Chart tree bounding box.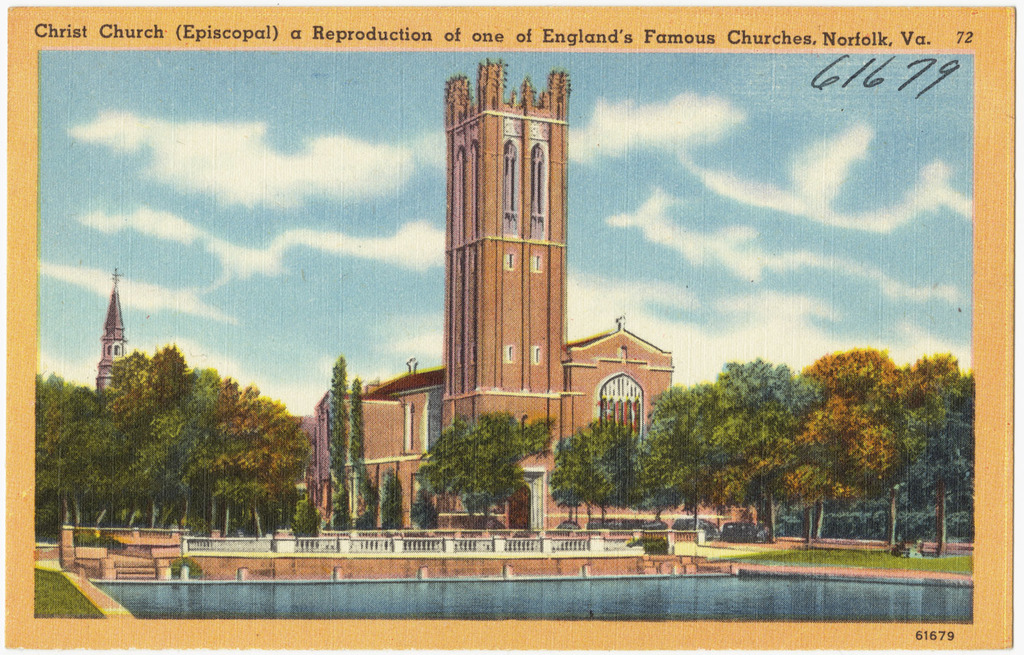
Charted: box(290, 494, 324, 542).
